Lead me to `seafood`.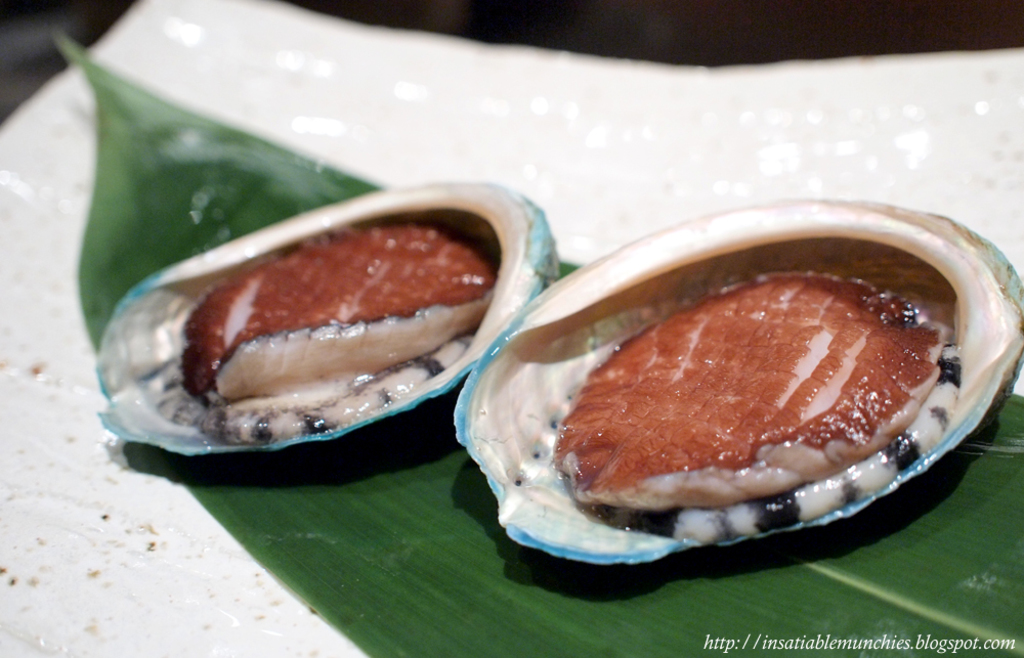
Lead to bbox(450, 200, 1023, 569).
